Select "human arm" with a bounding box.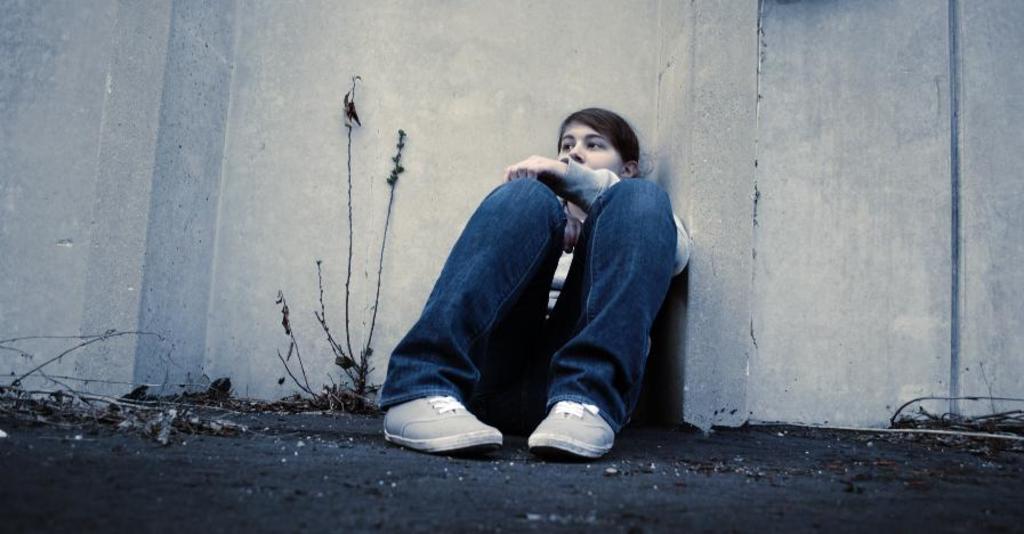
bbox=[508, 168, 692, 281].
